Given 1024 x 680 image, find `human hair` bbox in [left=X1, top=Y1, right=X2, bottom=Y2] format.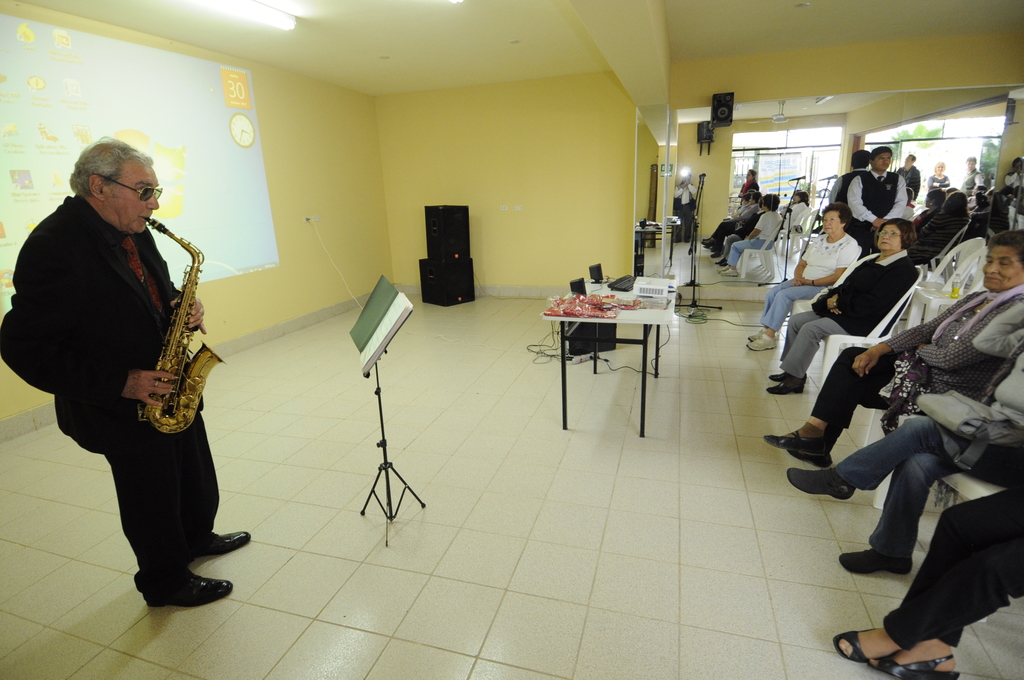
[left=741, top=192, right=751, bottom=202].
